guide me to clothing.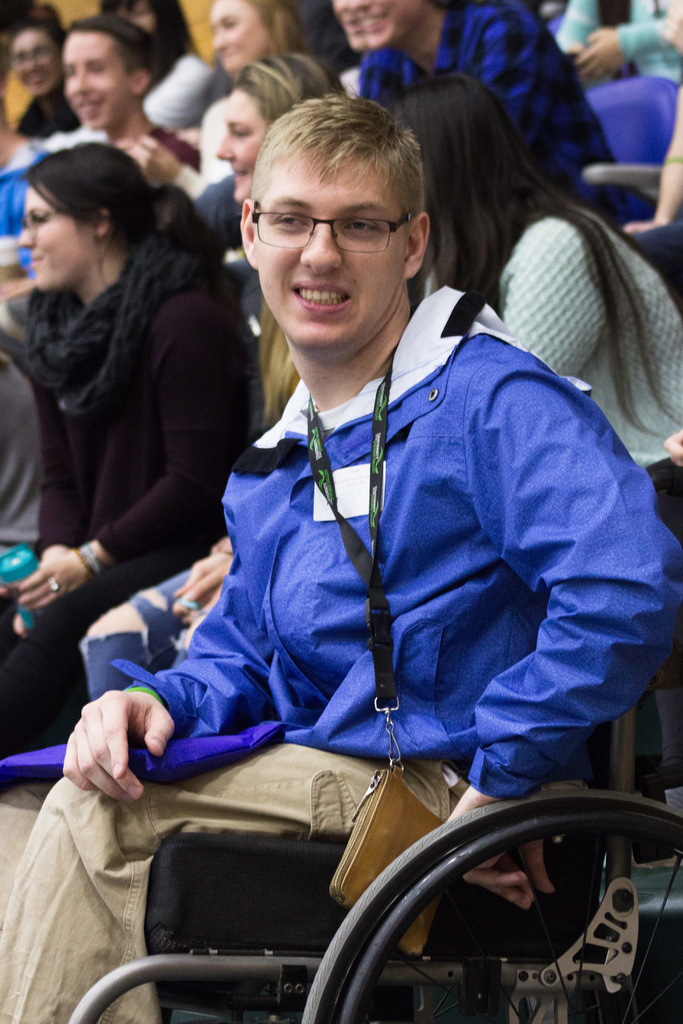
Guidance: l=145, t=54, r=266, b=178.
